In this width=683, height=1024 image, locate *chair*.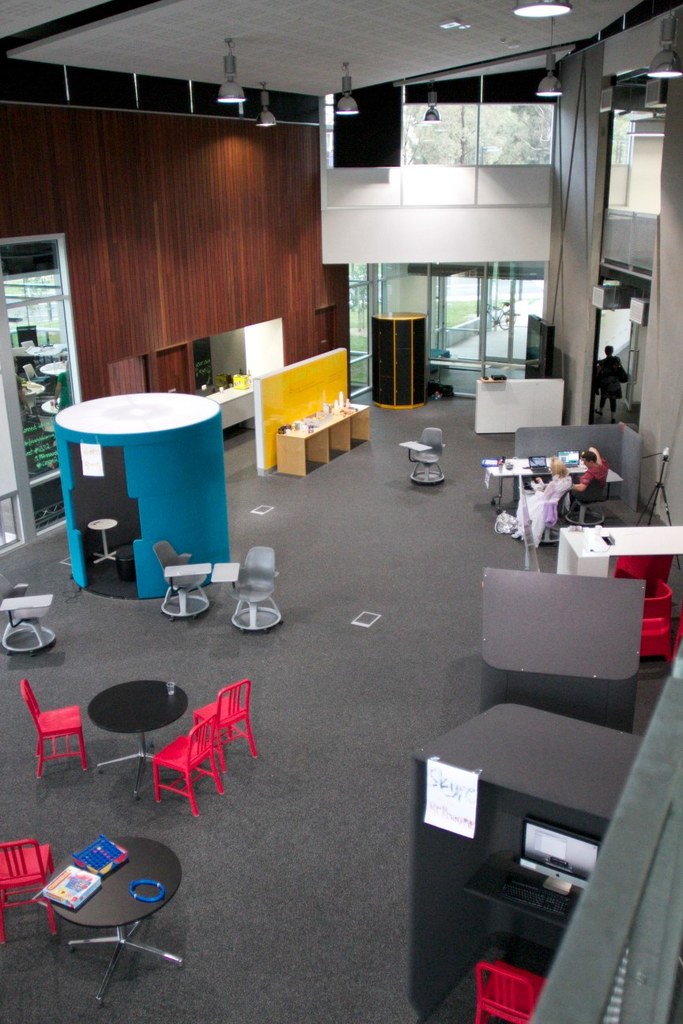
Bounding box: Rect(21, 676, 87, 776).
